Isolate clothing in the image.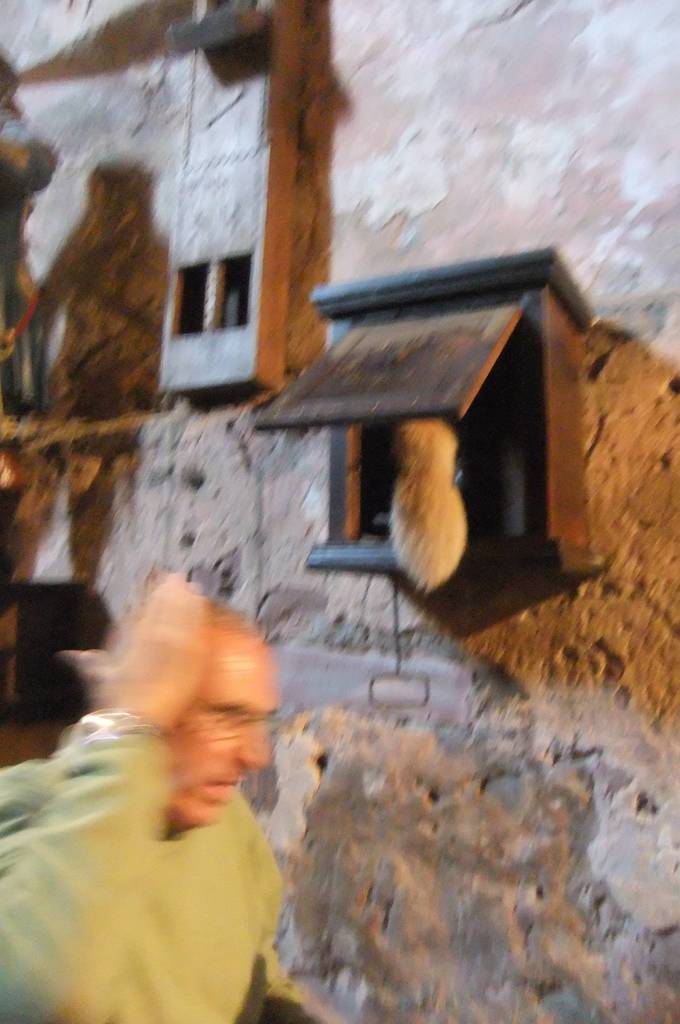
Isolated region: 0,111,57,406.
